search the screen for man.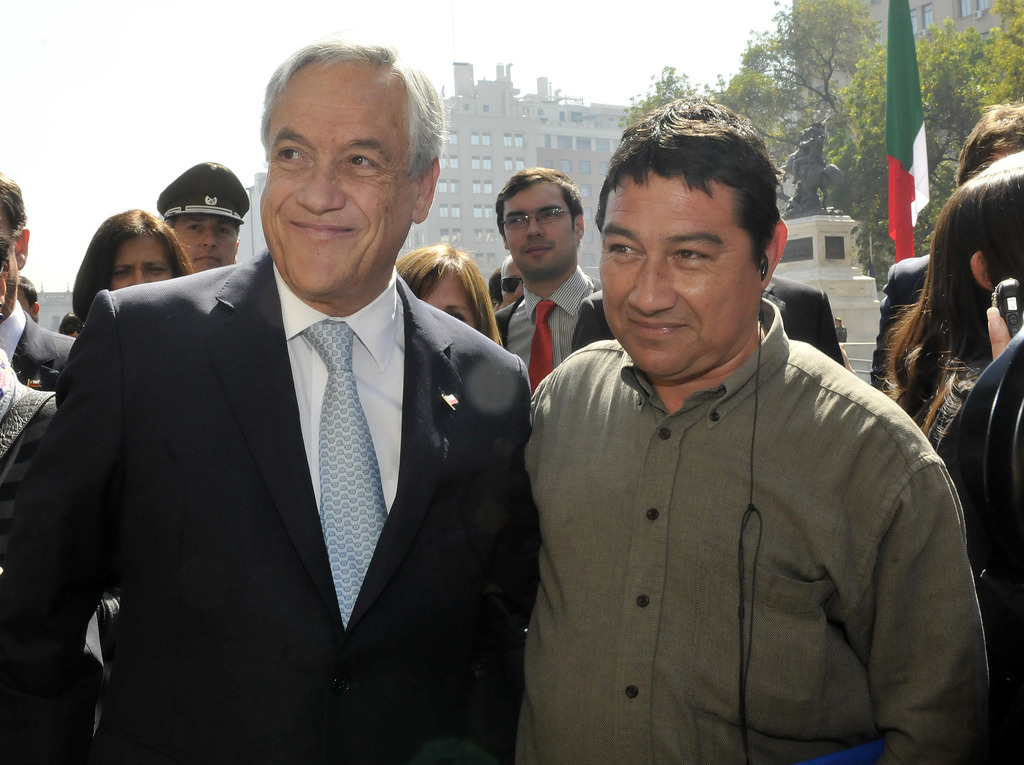
Found at region(831, 318, 849, 345).
